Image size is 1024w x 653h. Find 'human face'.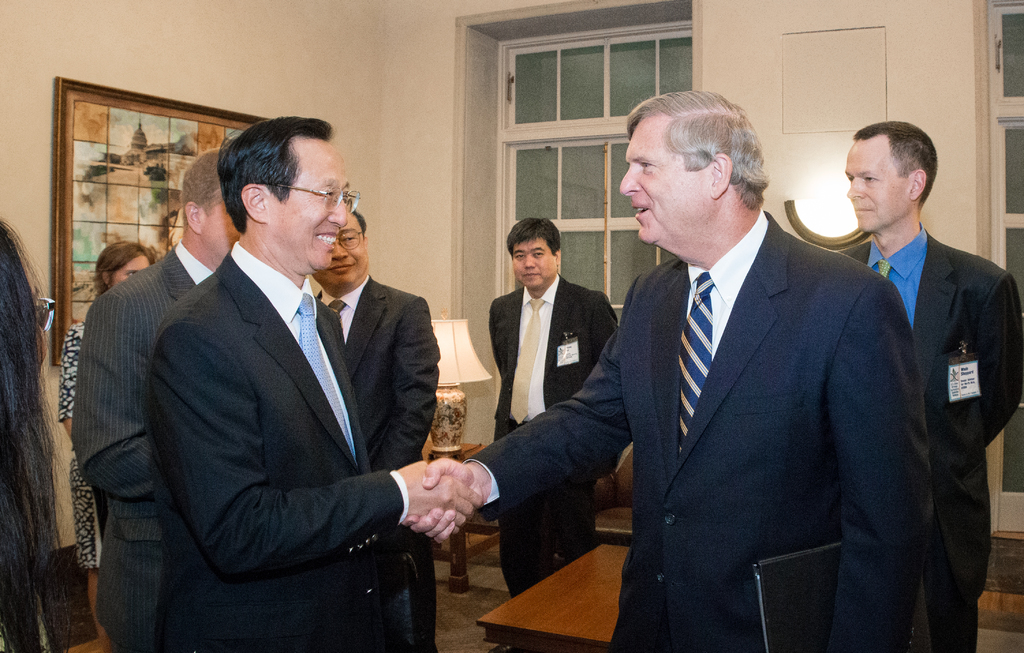
crop(107, 248, 145, 289).
